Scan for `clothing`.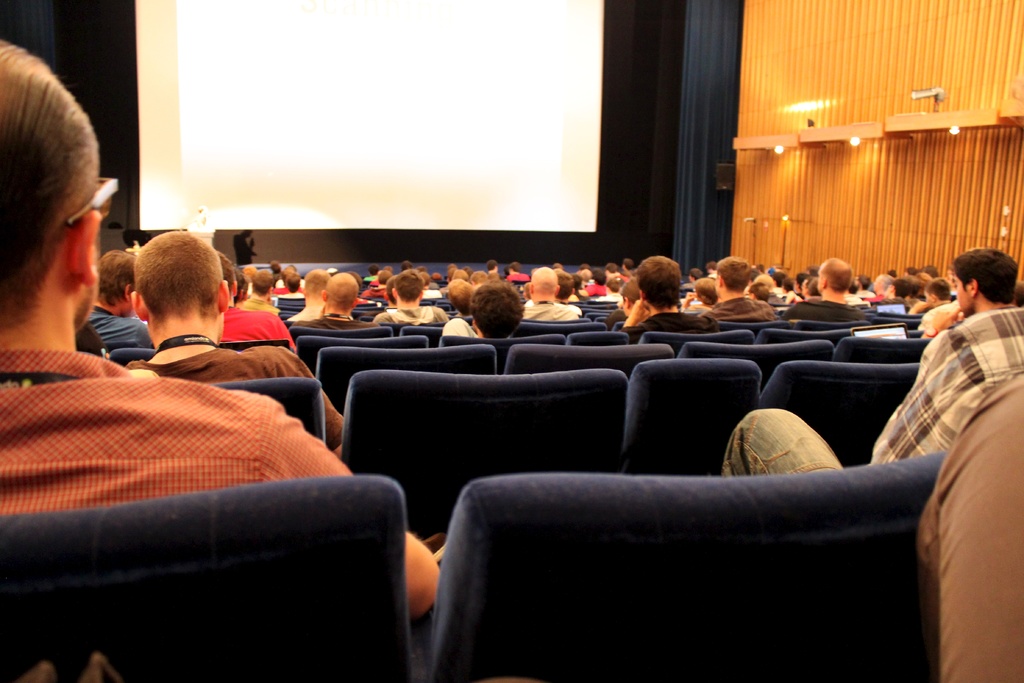
Scan result: pyautogui.locateOnScreen(620, 308, 719, 346).
